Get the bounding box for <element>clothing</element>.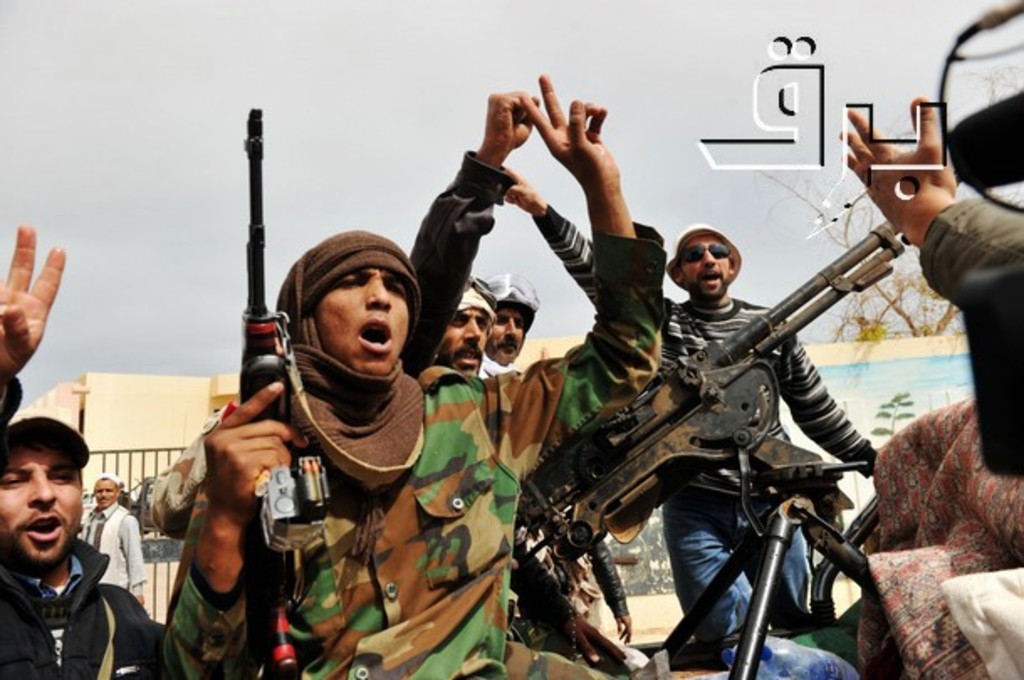
region(396, 165, 512, 376).
